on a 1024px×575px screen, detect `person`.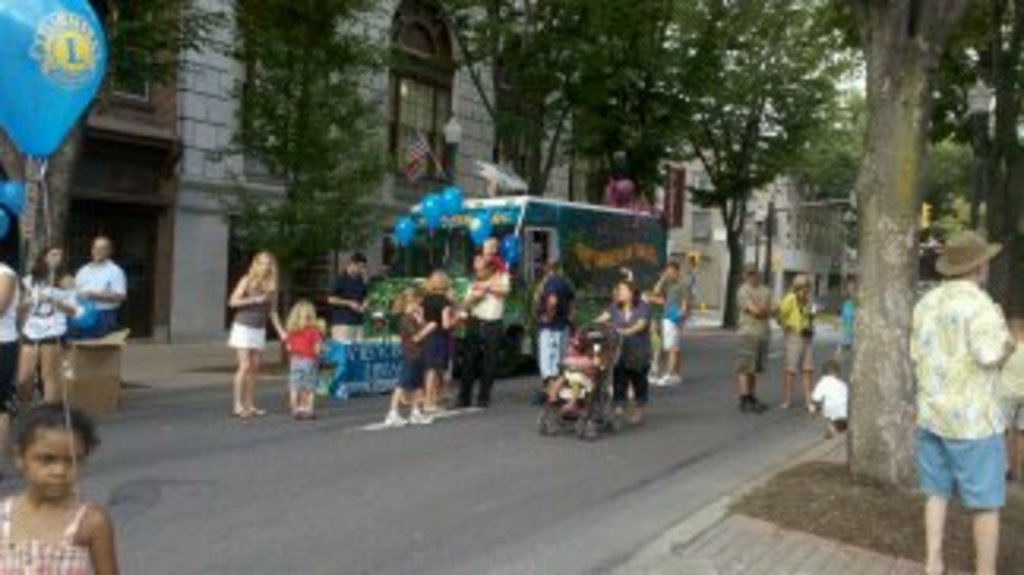
<box>0,269,25,408</box>.
